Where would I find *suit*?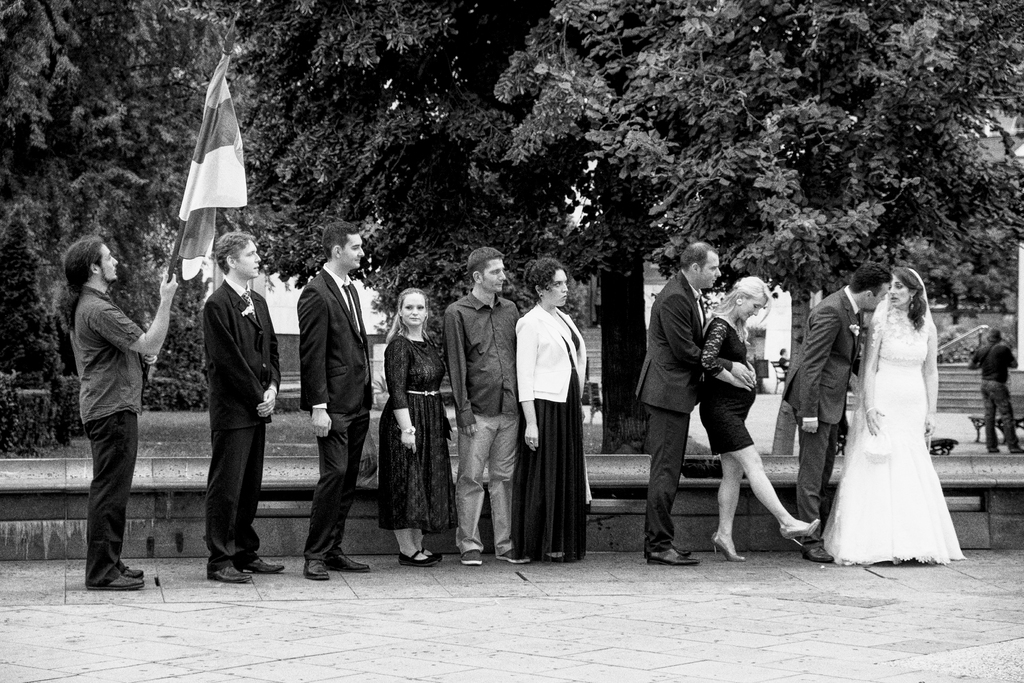
At bbox=(636, 272, 710, 552).
